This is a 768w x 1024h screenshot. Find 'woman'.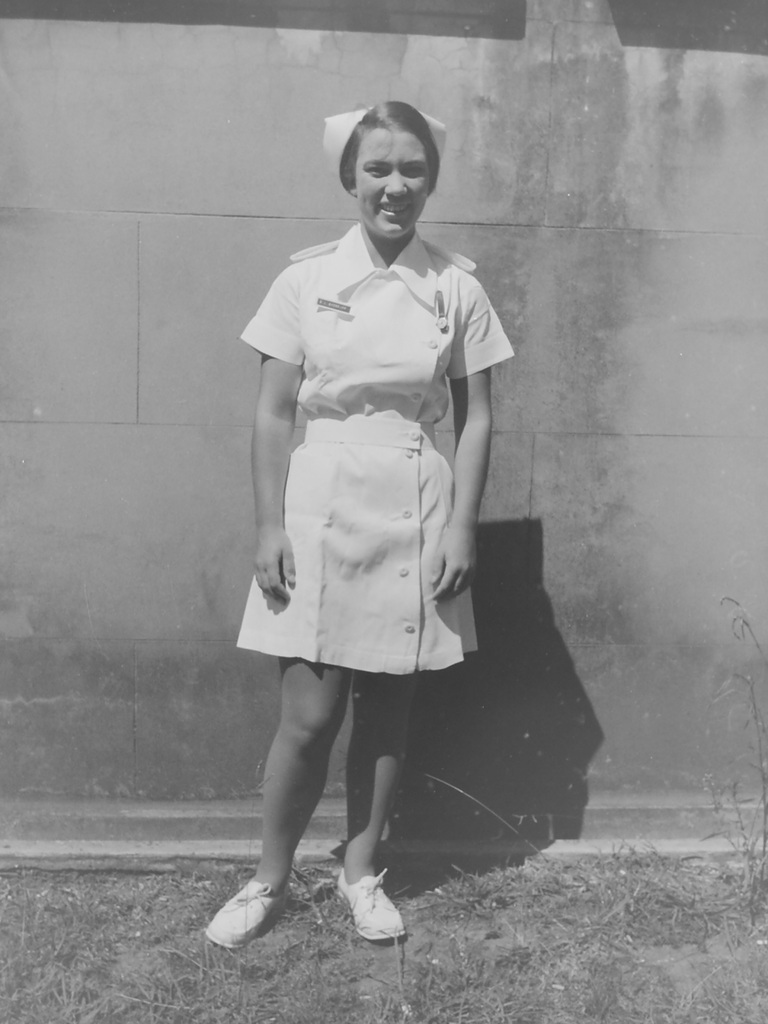
Bounding box: detection(200, 107, 525, 931).
